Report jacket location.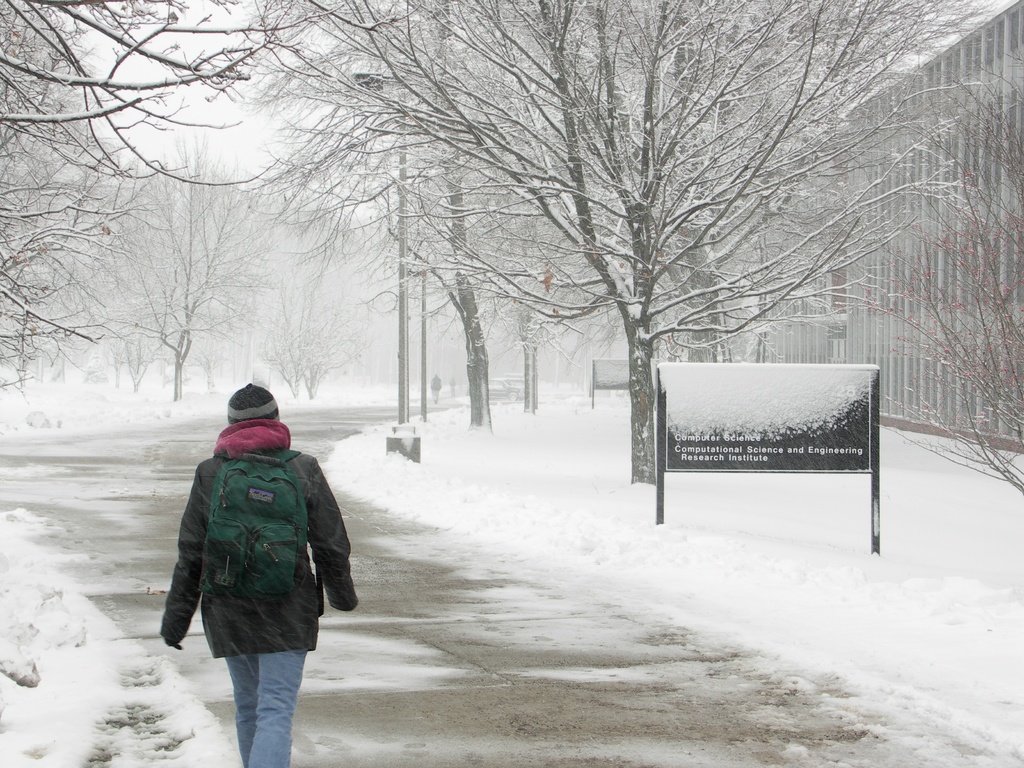
Report: bbox(171, 382, 347, 657).
